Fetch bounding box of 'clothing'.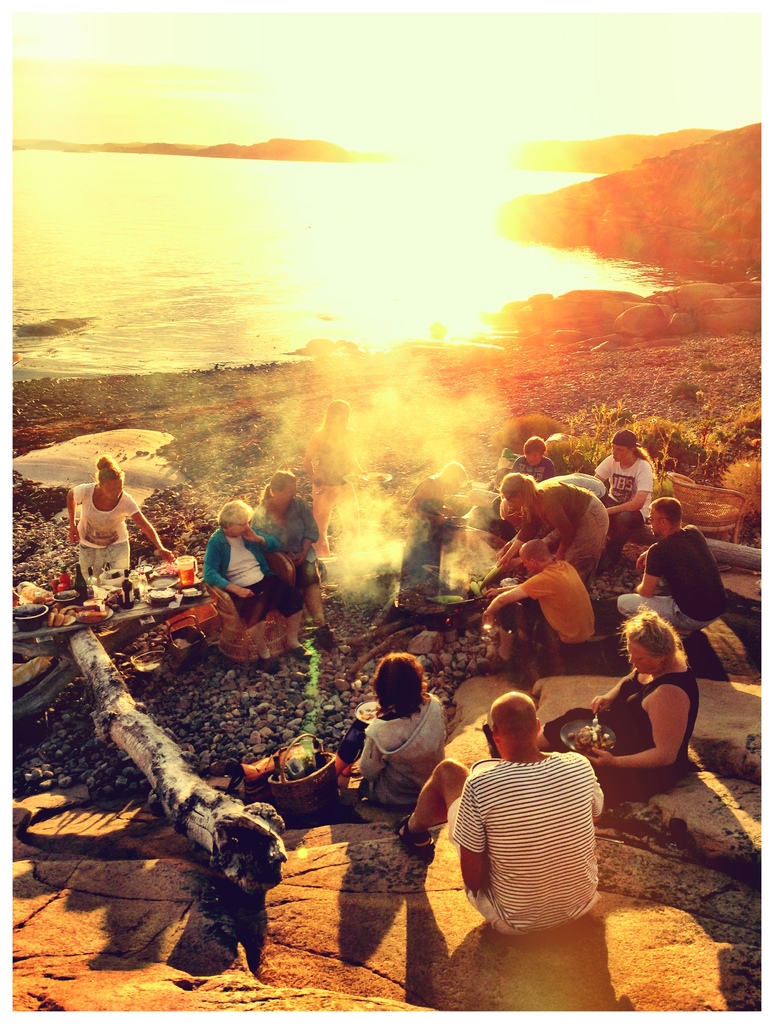
Bbox: bbox=(496, 554, 593, 652).
